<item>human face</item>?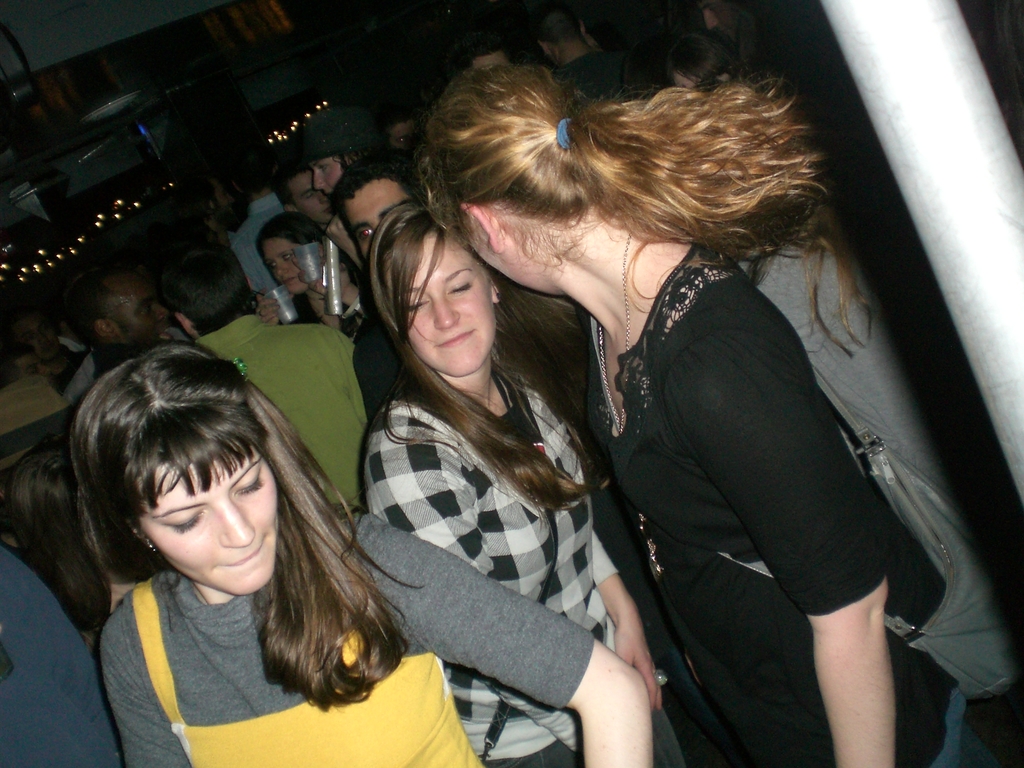
bbox(262, 236, 313, 296)
